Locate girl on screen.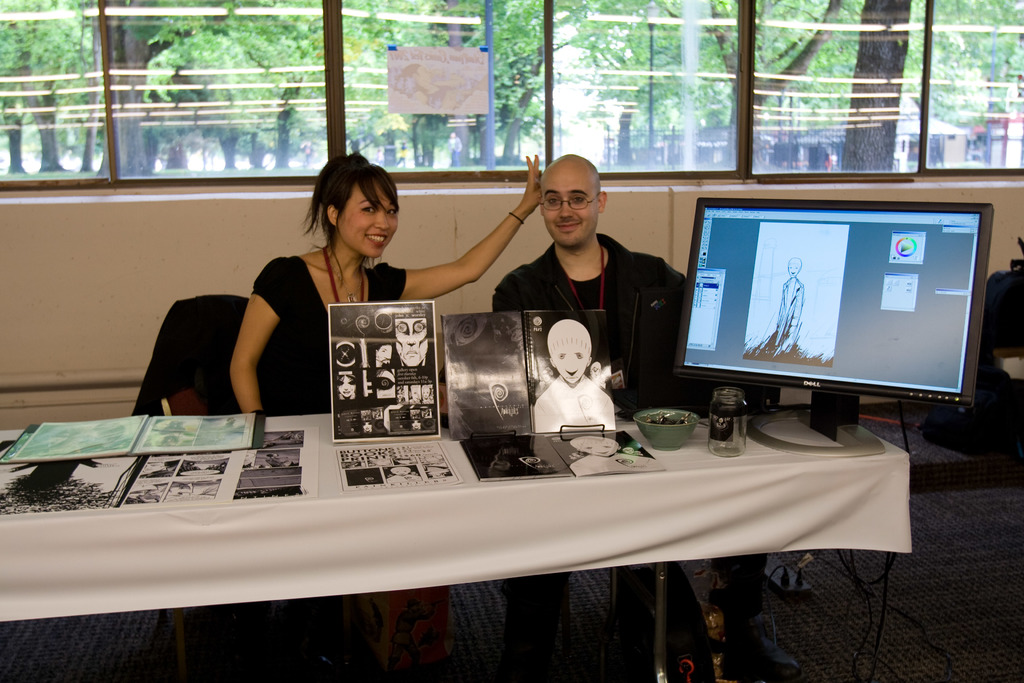
On screen at x1=227 y1=155 x2=541 y2=414.
